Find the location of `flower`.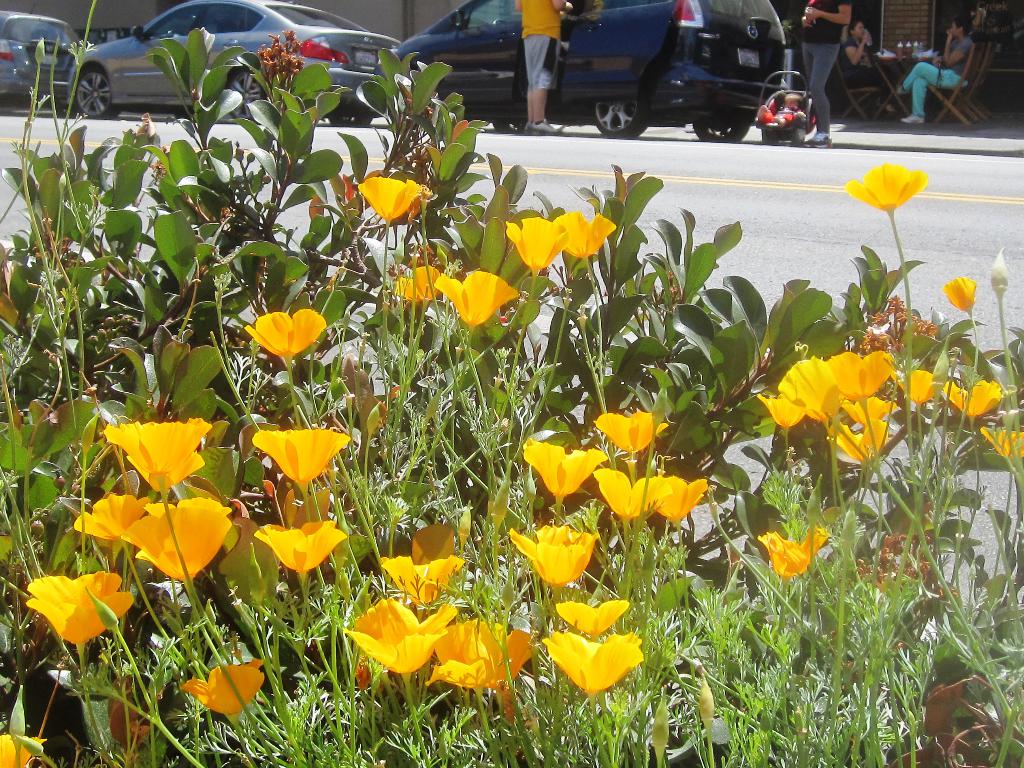
Location: x1=330, y1=609, x2=441, y2=683.
